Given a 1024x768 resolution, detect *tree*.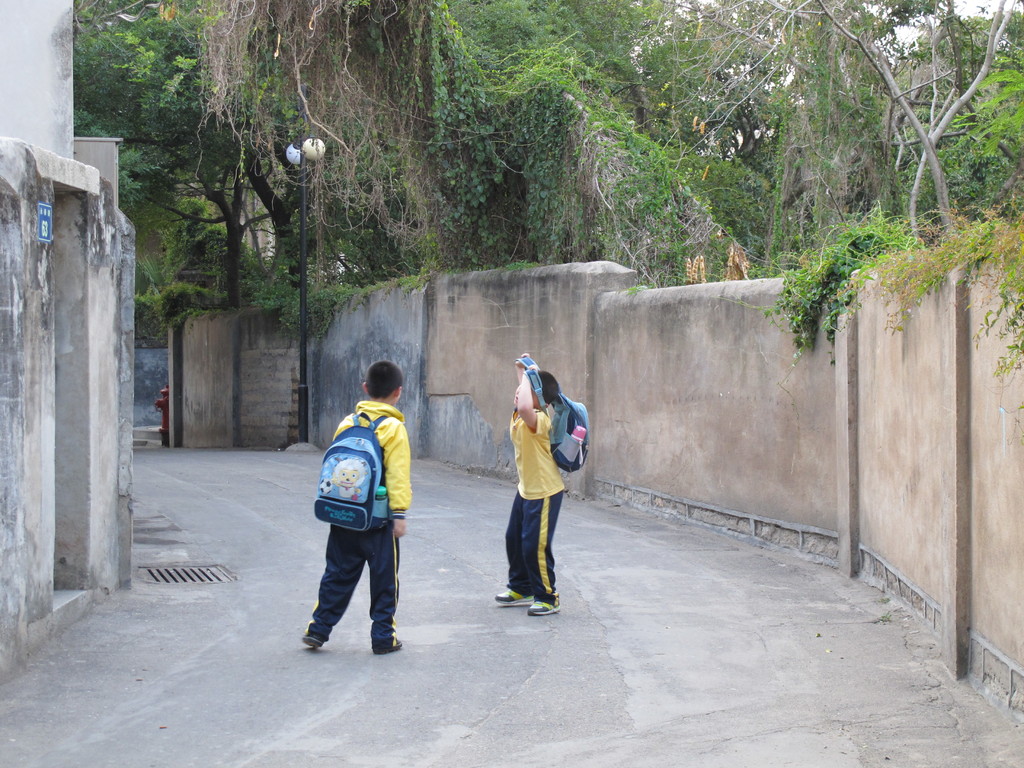
662 0 1018 250.
